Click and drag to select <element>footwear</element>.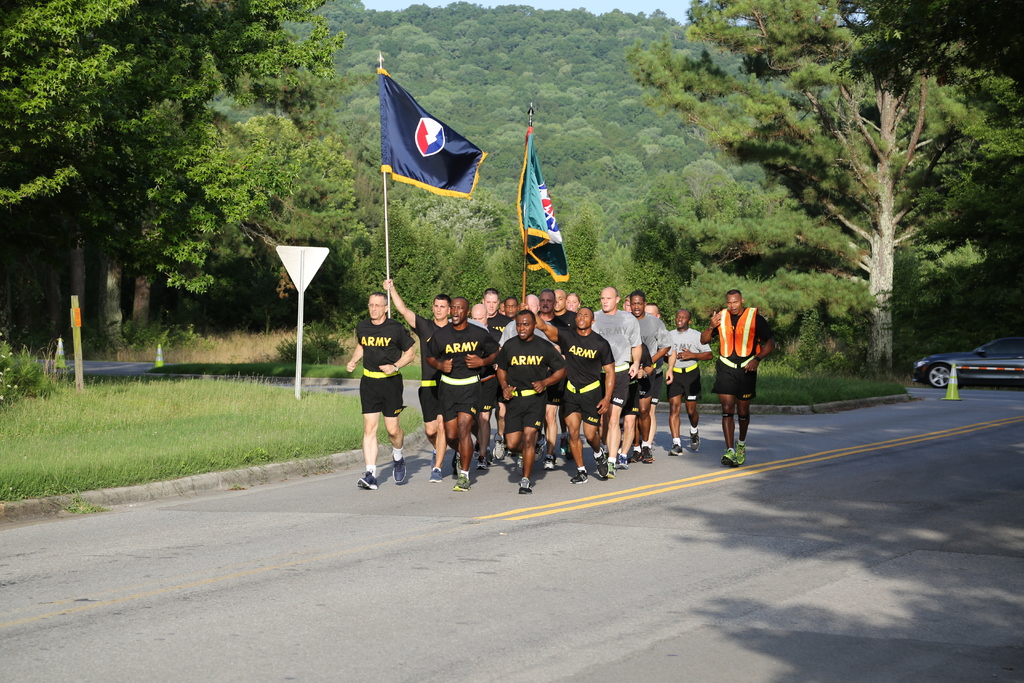
Selection: <box>593,446,610,479</box>.
